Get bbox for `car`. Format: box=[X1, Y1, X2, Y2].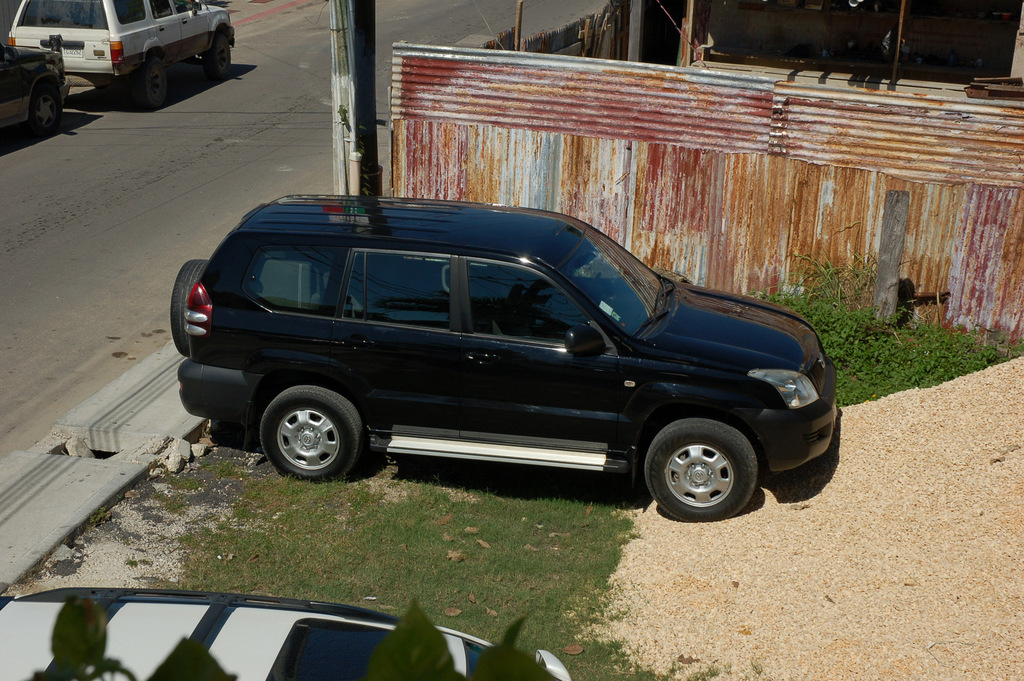
box=[0, 0, 70, 132].
